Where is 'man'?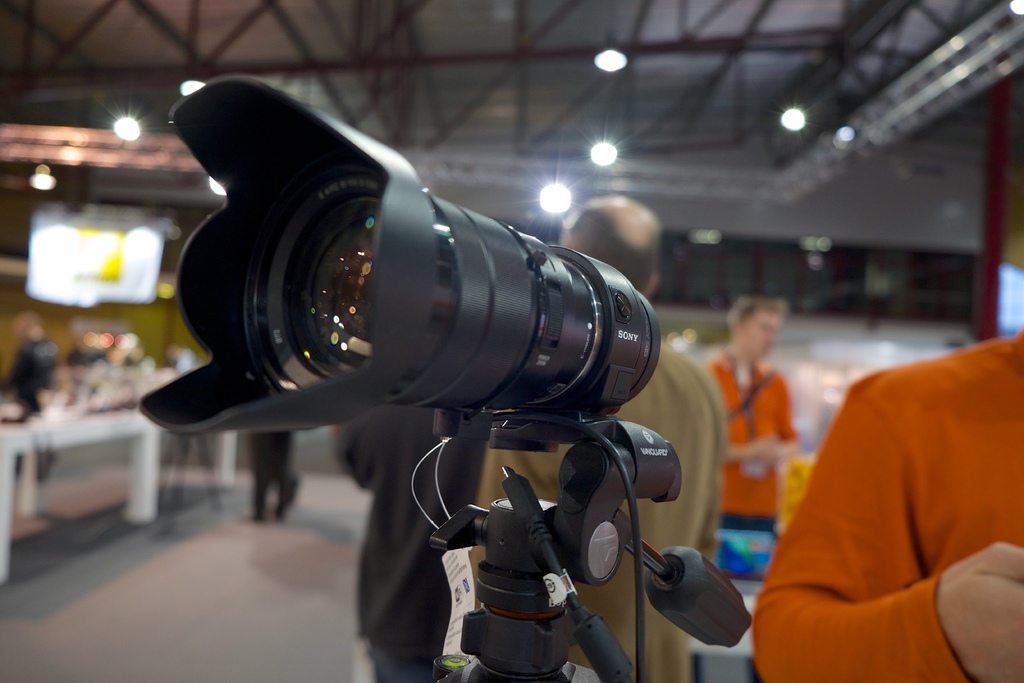
0, 311, 55, 472.
